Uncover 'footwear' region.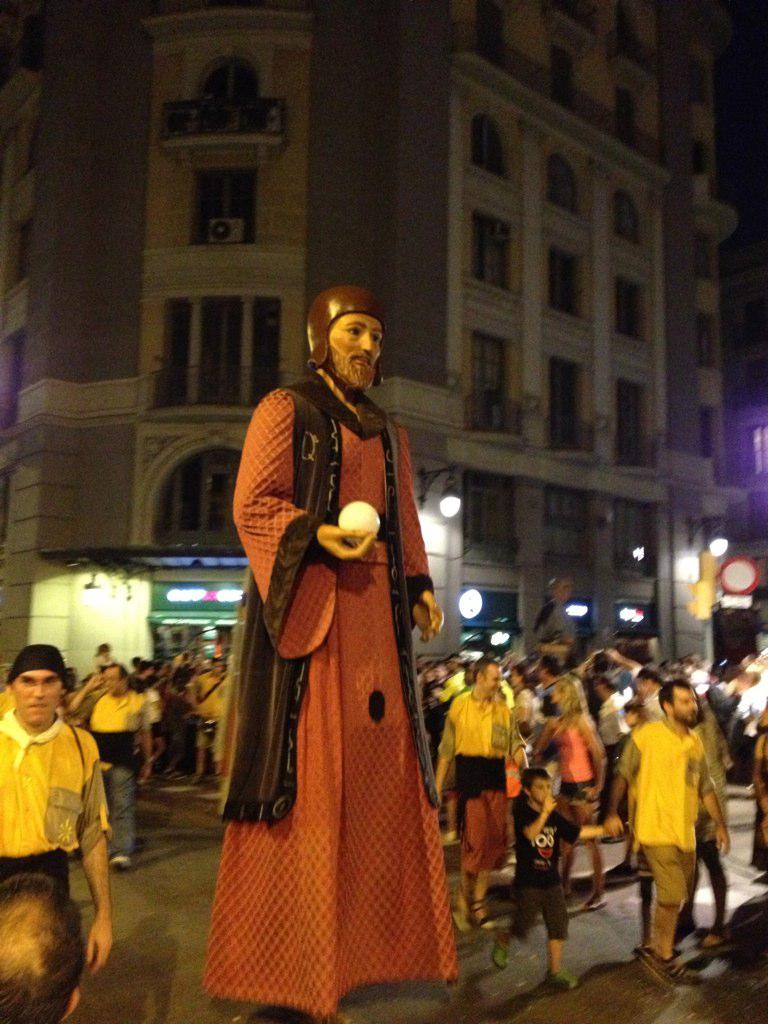
Uncovered: box(478, 896, 497, 926).
